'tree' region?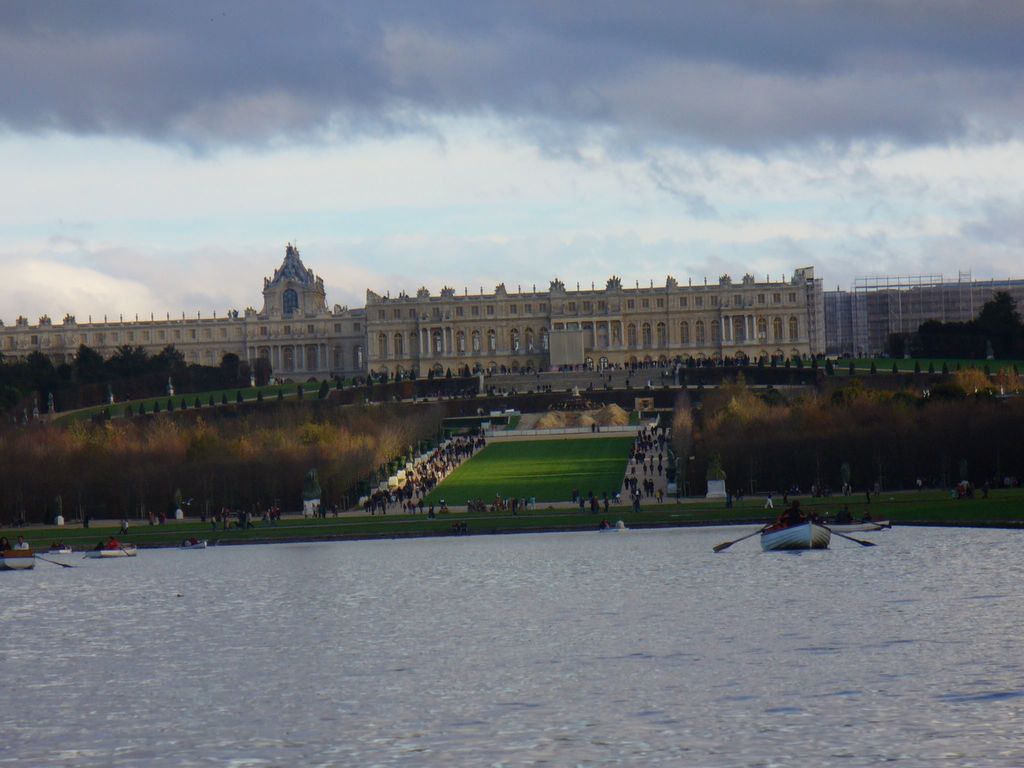
<bbox>867, 365, 874, 377</bbox>
